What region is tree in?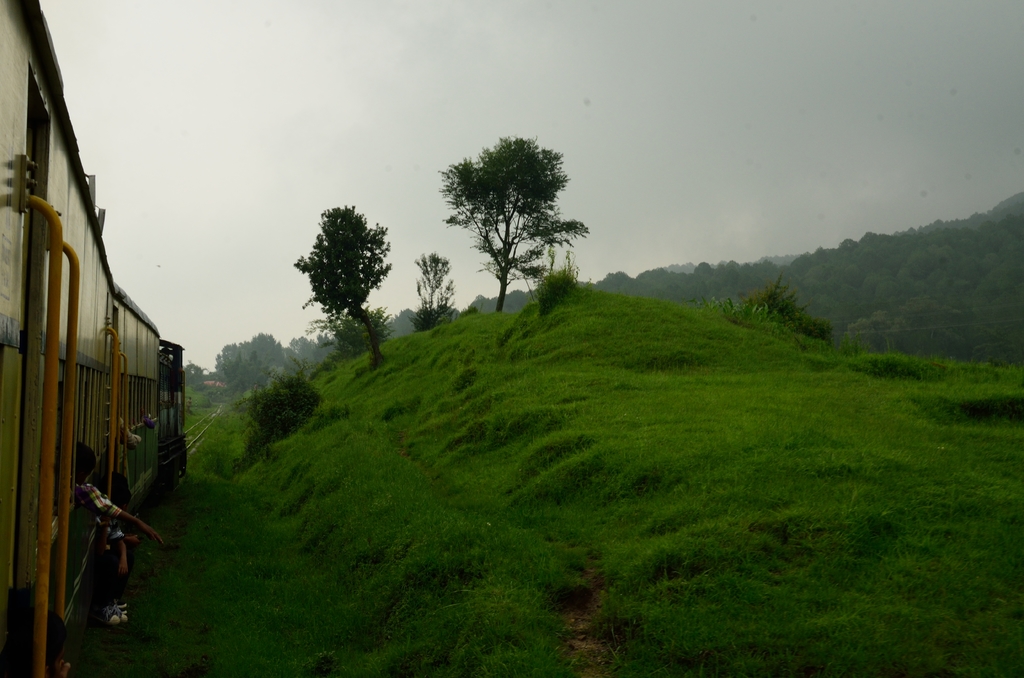
locate(211, 326, 294, 401).
